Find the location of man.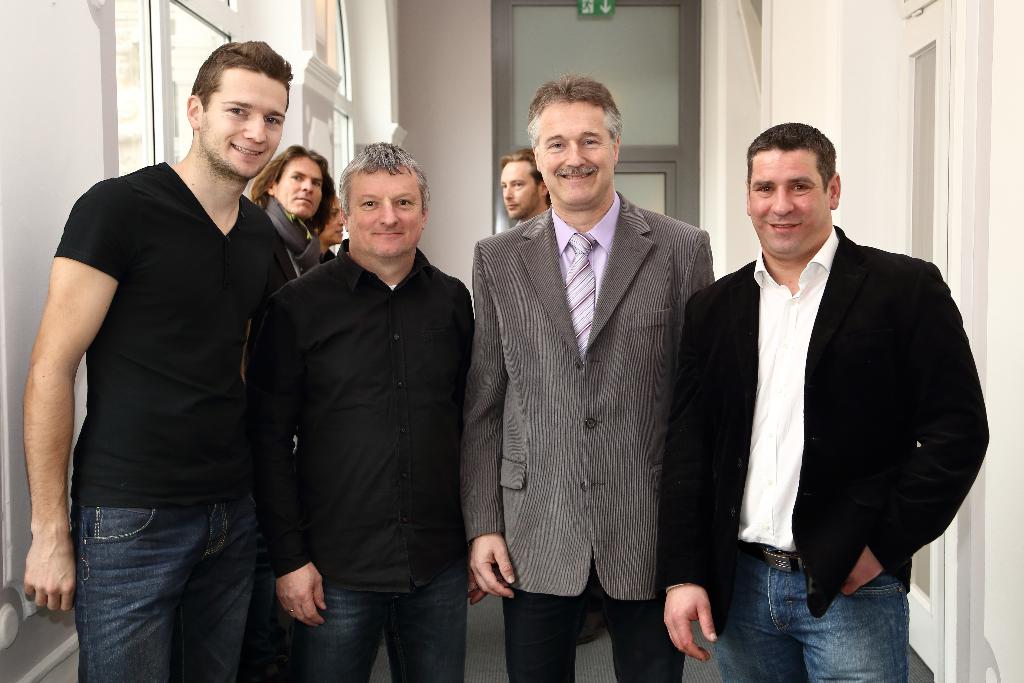
Location: pyautogui.locateOnScreen(673, 98, 983, 679).
